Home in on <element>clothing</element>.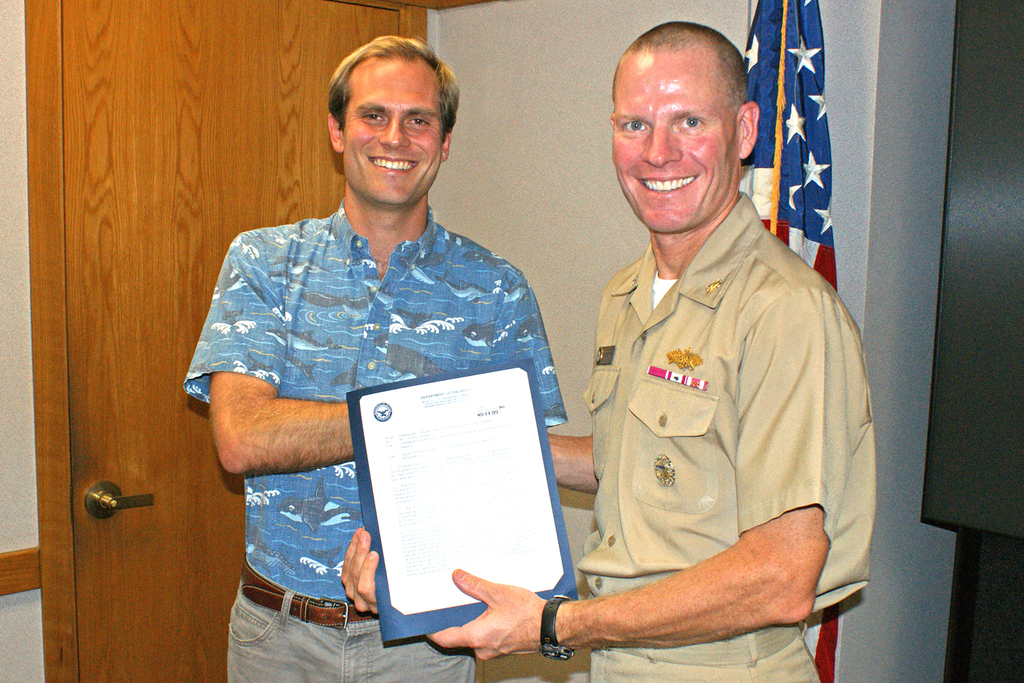
Homed in at {"x1": 175, "y1": 205, "x2": 569, "y2": 682}.
